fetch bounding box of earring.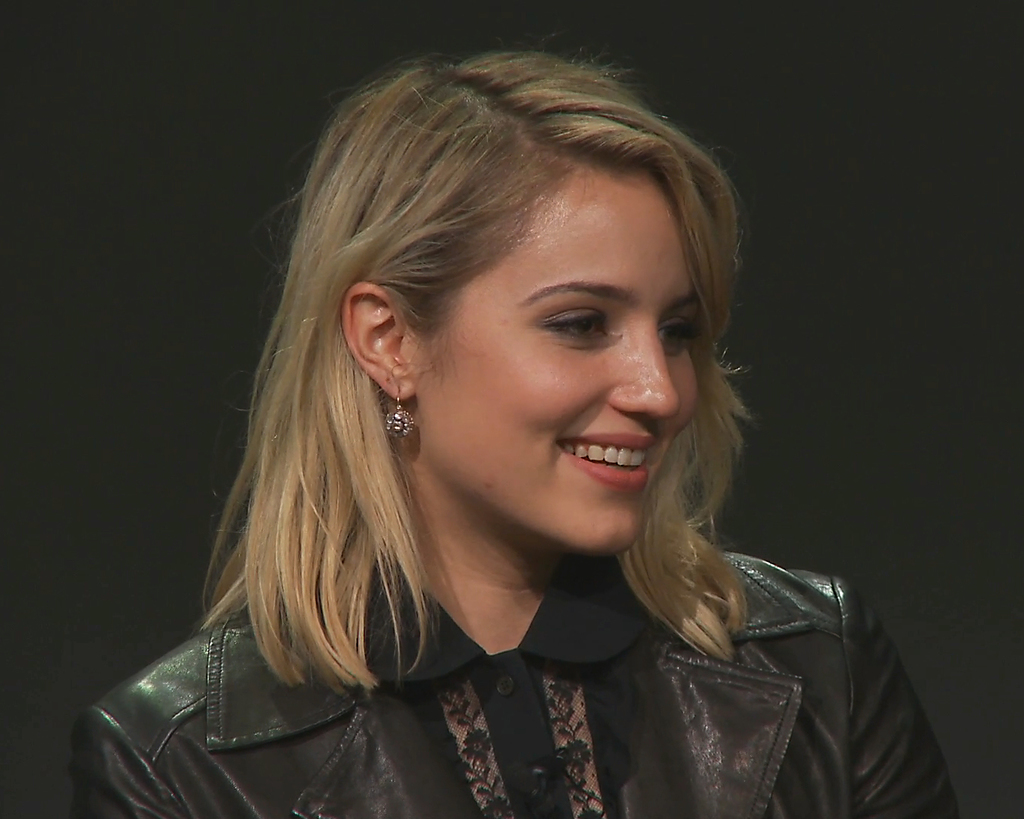
Bbox: locate(380, 382, 415, 437).
